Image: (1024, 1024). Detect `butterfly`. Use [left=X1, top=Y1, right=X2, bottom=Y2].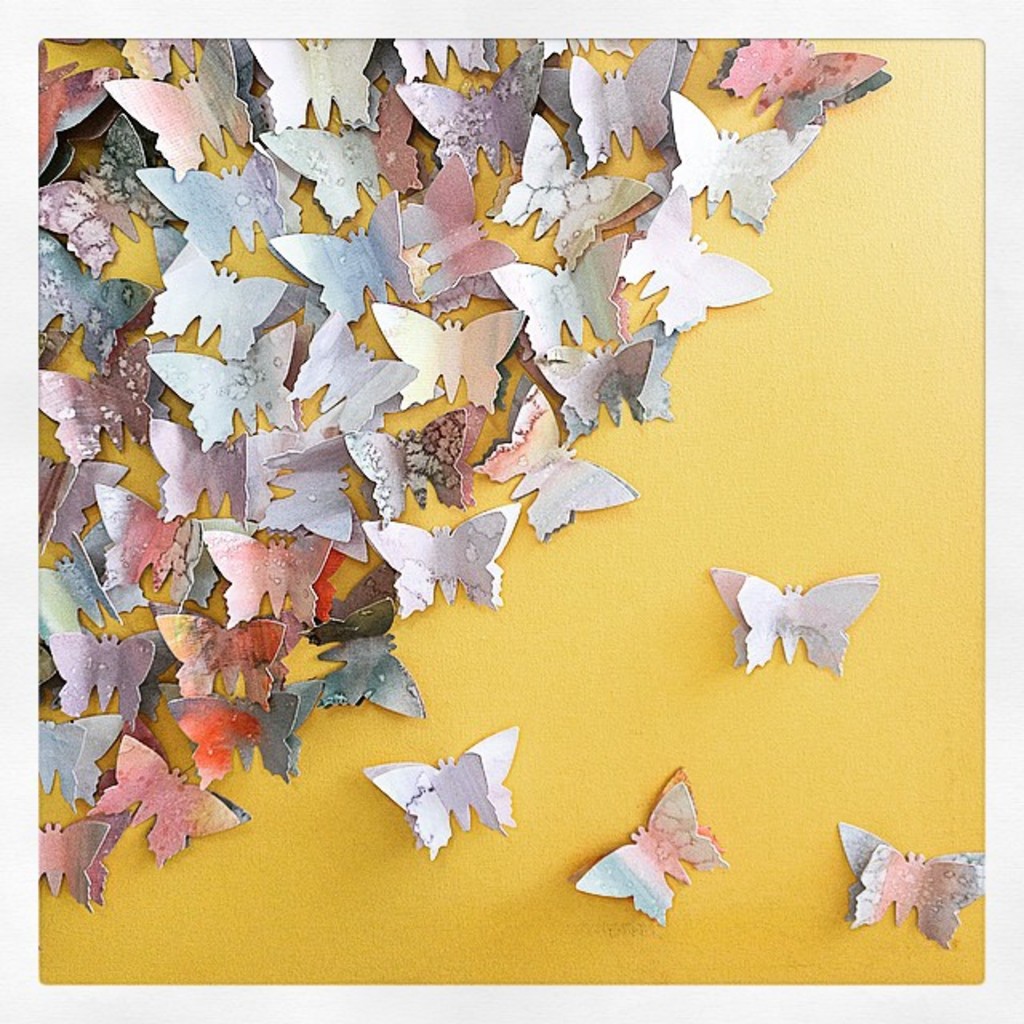
[left=398, top=59, right=550, bottom=178].
